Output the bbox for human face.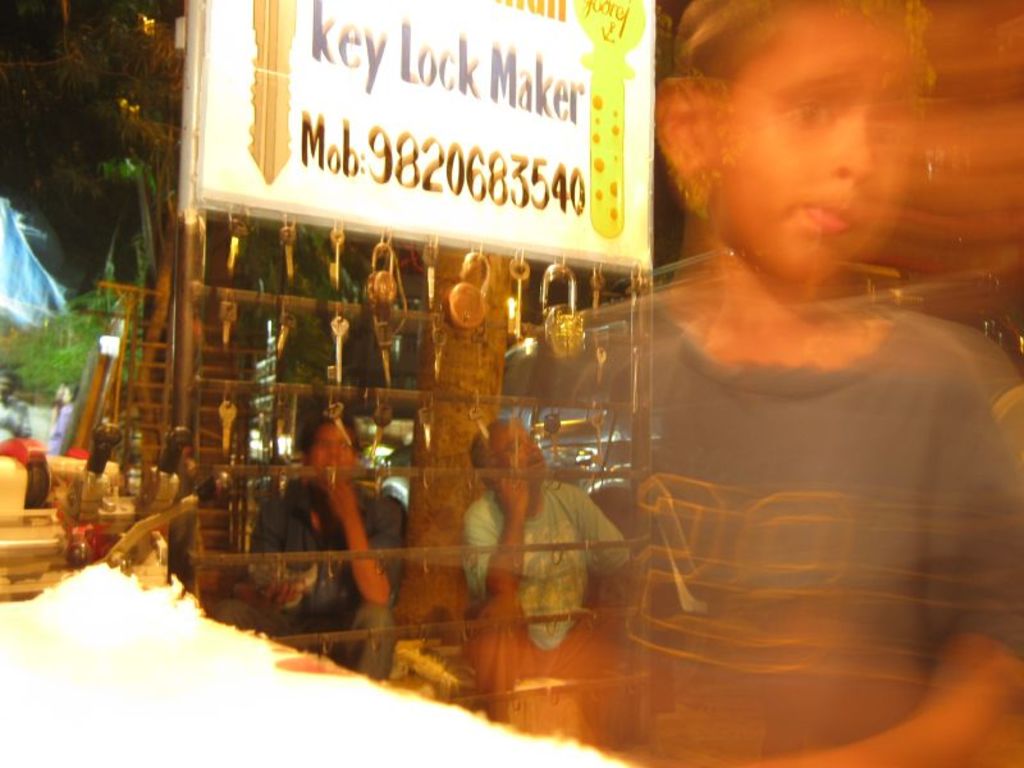
(left=485, top=419, right=547, bottom=488).
